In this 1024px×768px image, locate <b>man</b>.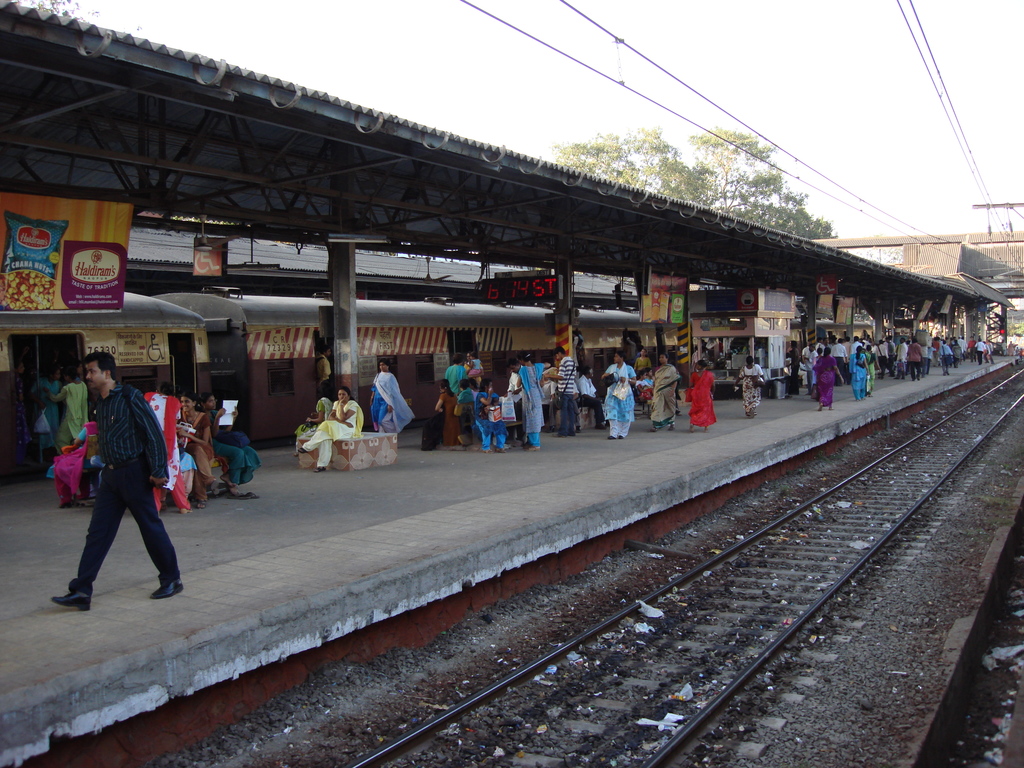
Bounding box: box=[51, 358, 171, 625].
